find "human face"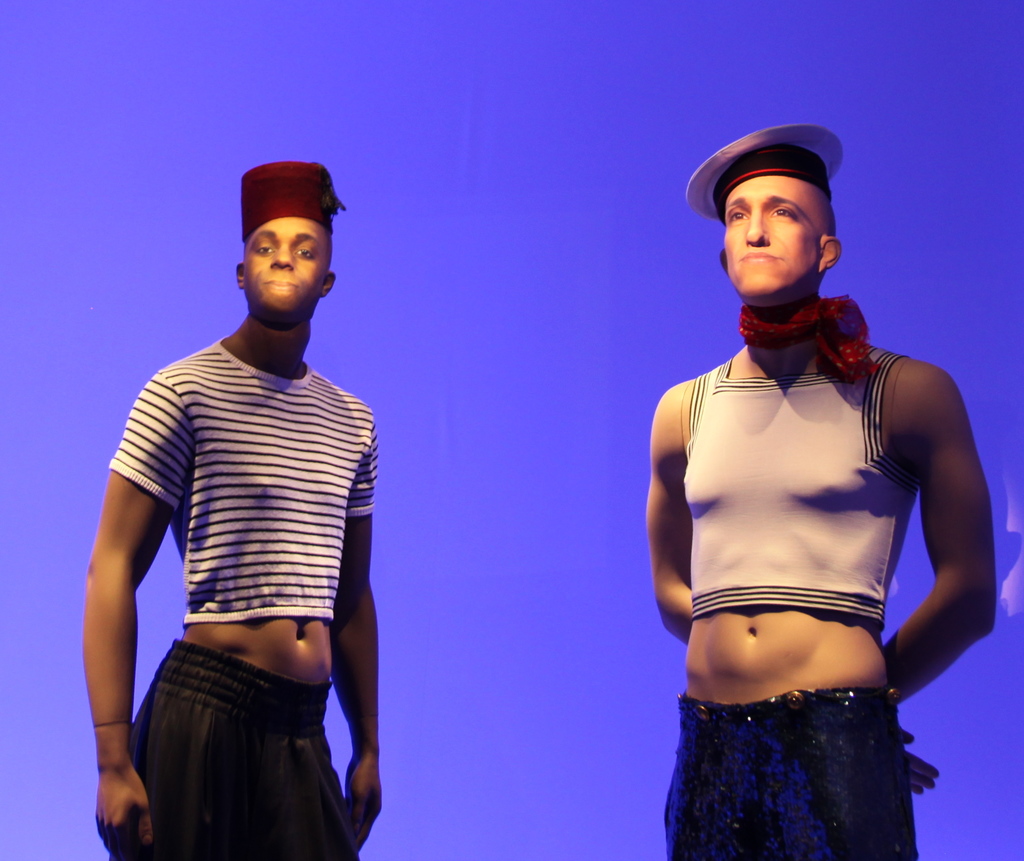
243, 220, 317, 325
